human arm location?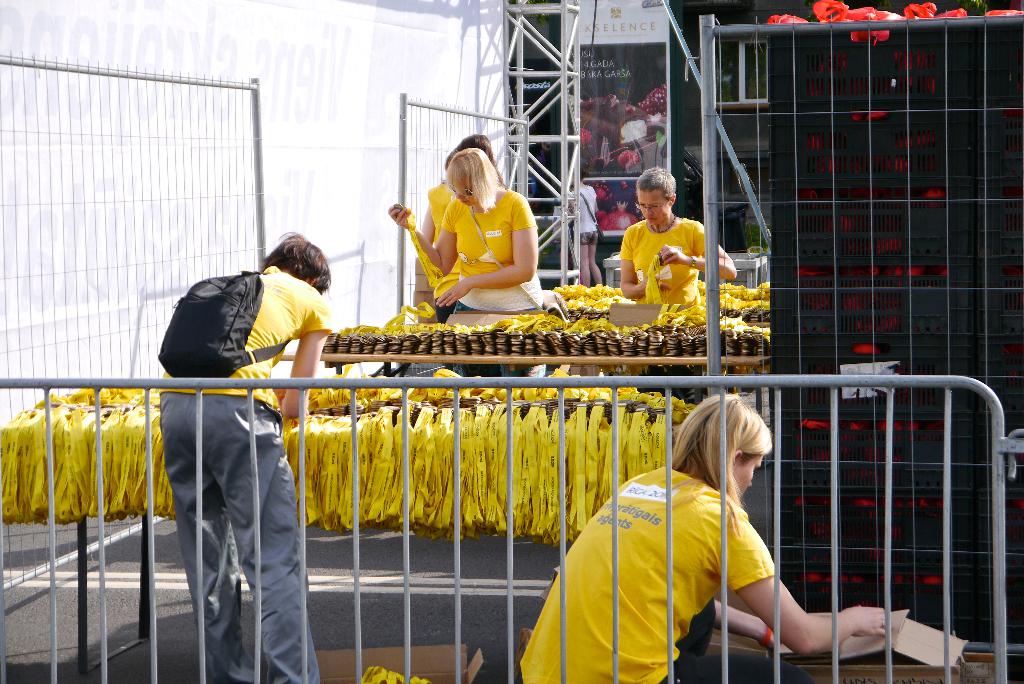
(left=728, top=552, right=904, bottom=672)
